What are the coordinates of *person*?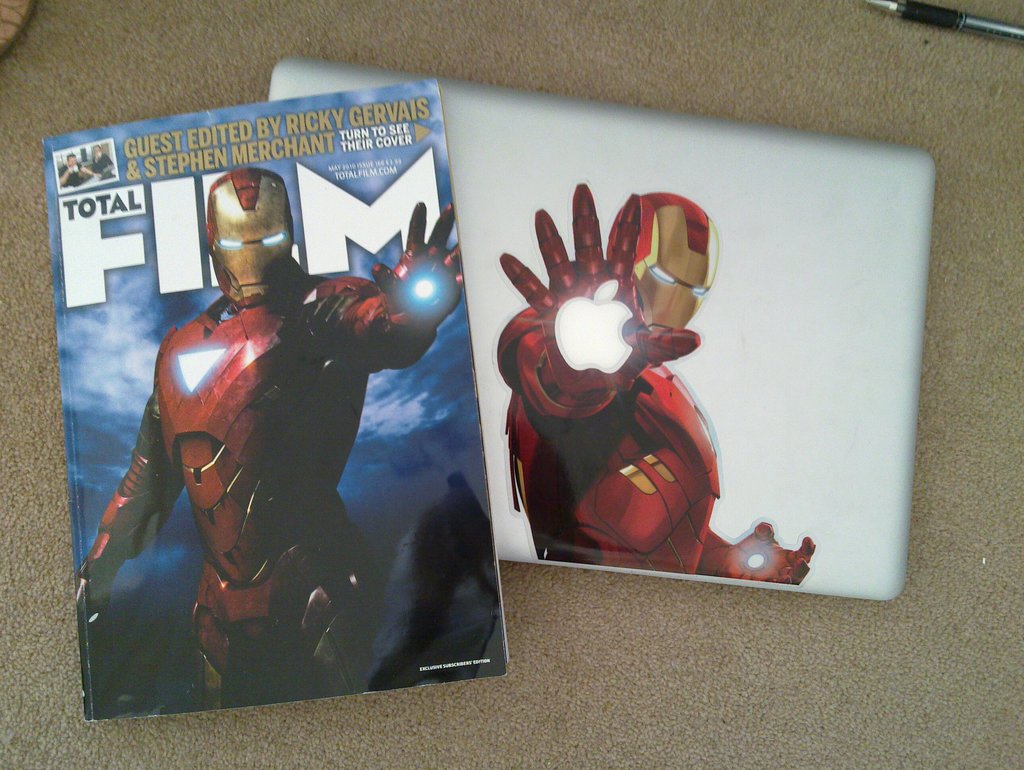
[left=496, top=181, right=813, bottom=584].
